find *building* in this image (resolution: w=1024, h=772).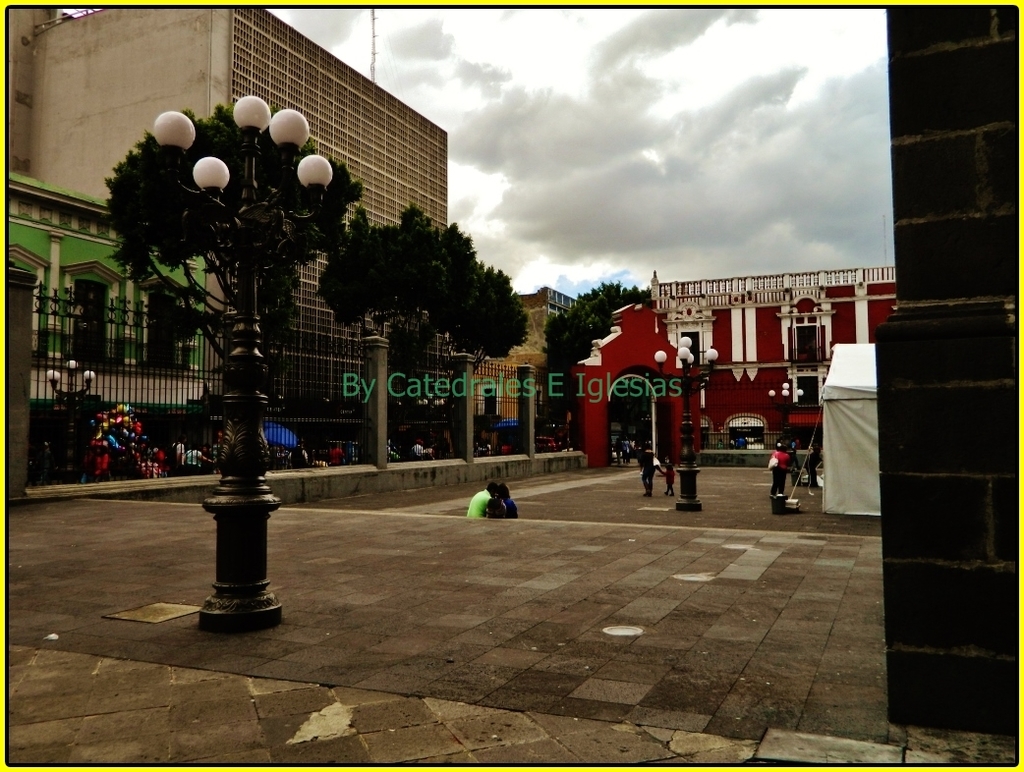
rect(650, 264, 897, 450).
